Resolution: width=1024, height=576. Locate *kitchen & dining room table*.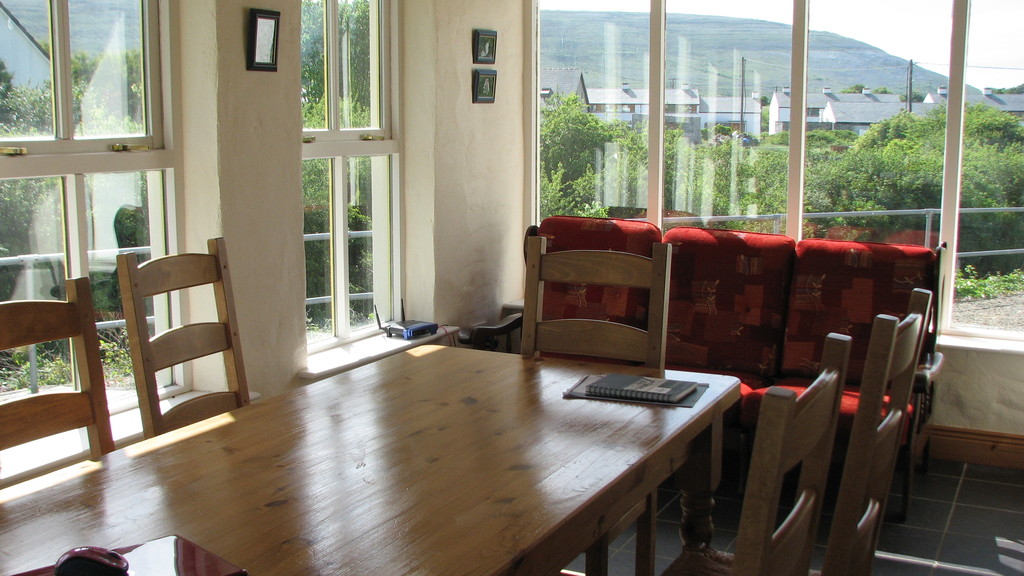
Rect(36, 168, 925, 563).
